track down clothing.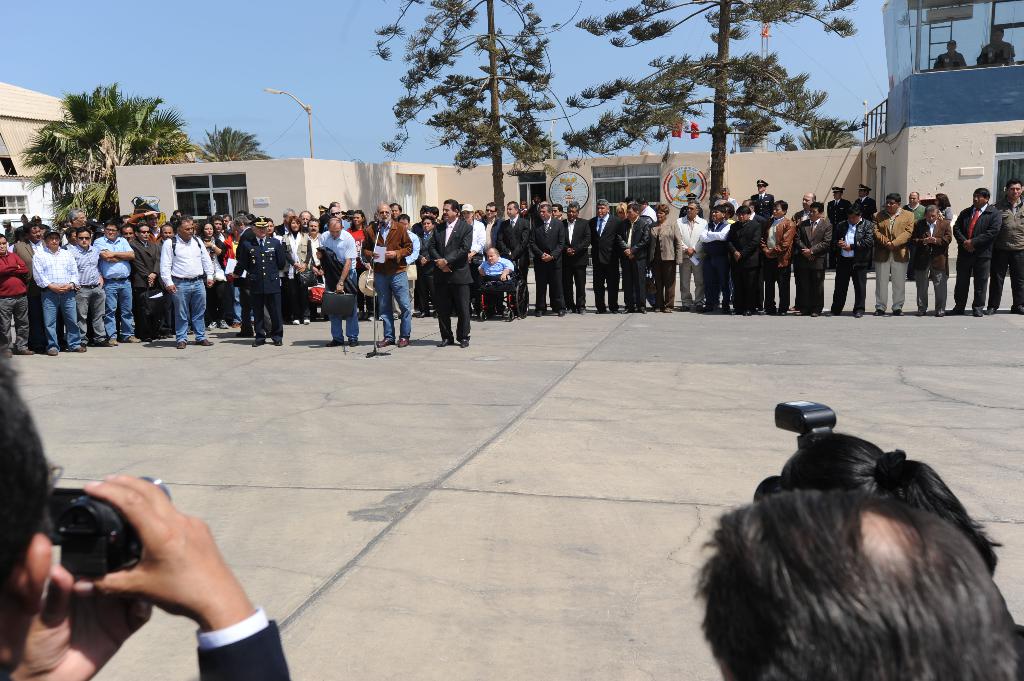
Tracked to [358,215,412,339].
